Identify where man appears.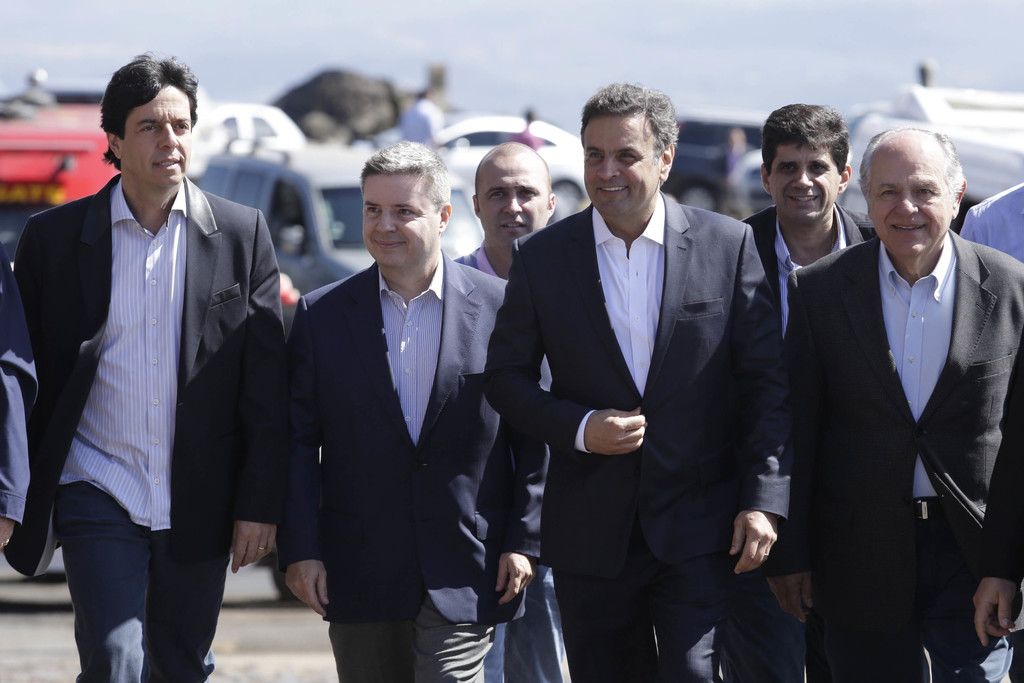
Appears at l=18, t=56, r=283, b=673.
